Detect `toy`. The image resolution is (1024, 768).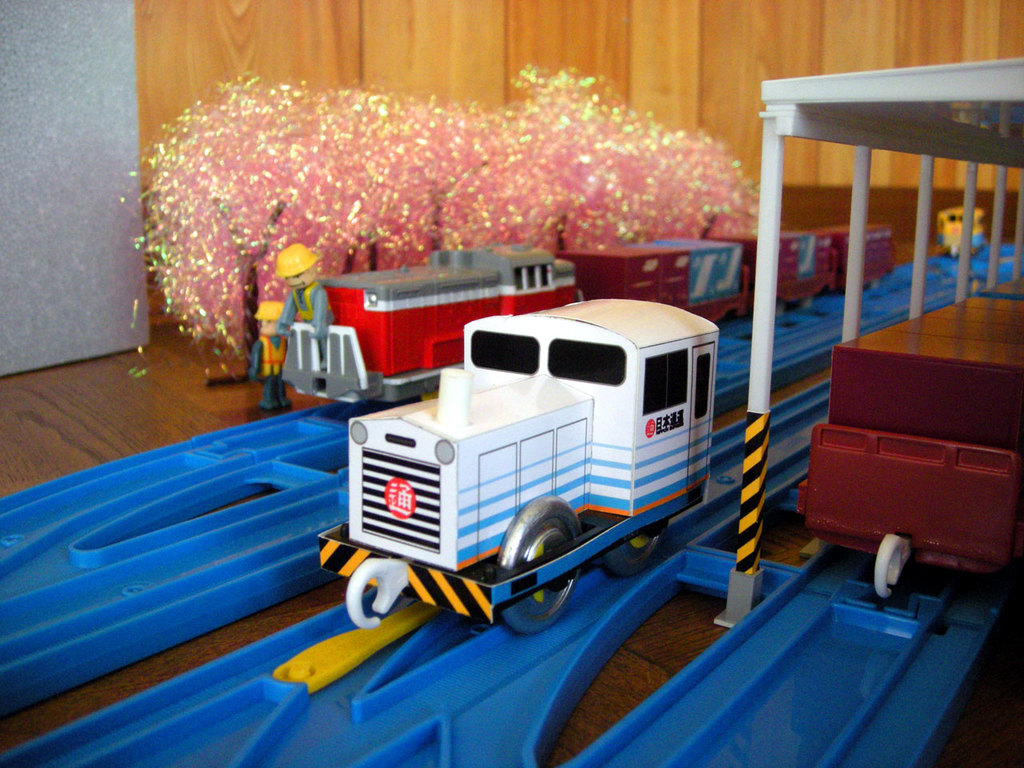
select_region(0, 52, 1023, 767).
